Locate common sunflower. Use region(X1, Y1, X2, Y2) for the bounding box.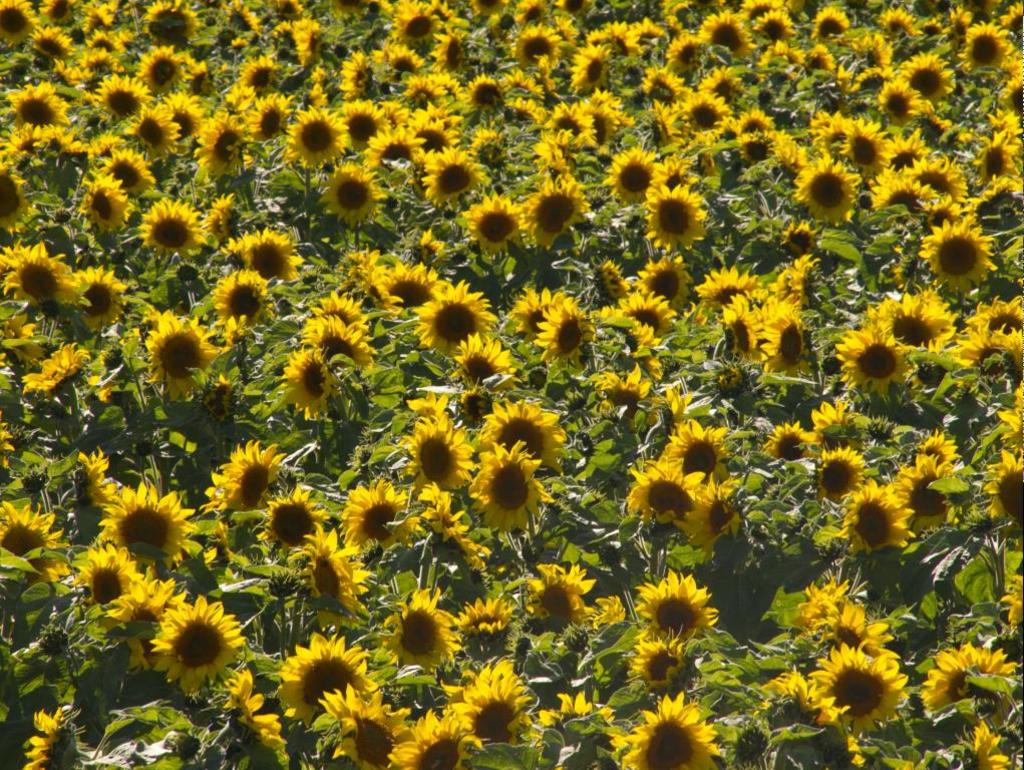
region(7, 88, 61, 134).
